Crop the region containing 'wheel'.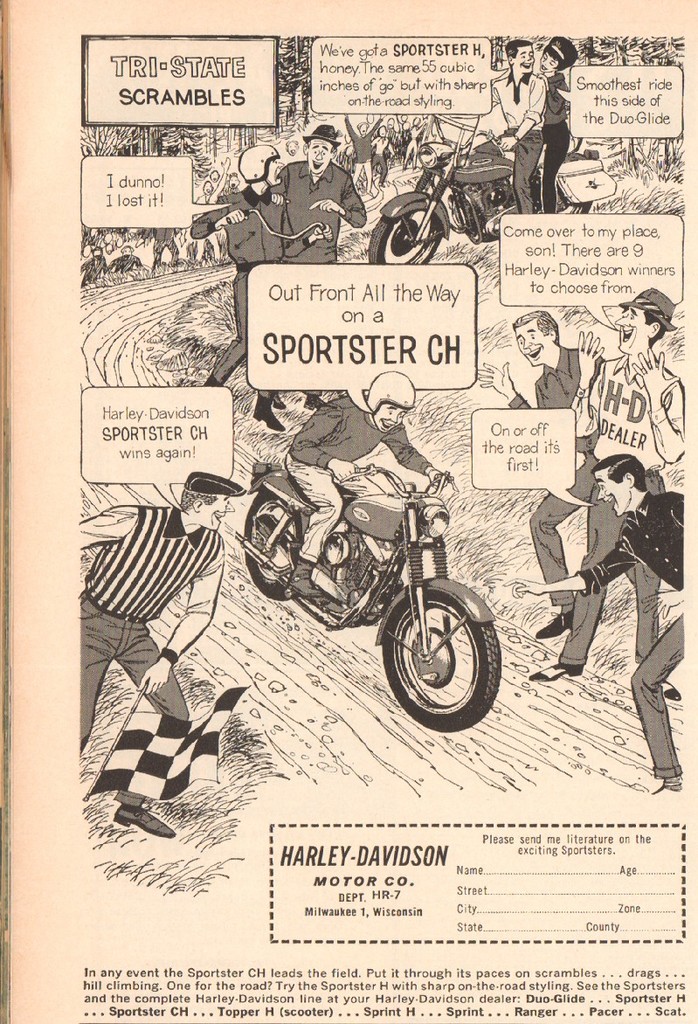
Crop region: {"left": 366, "top": 215, "right": 442, "bottom": 266}.
